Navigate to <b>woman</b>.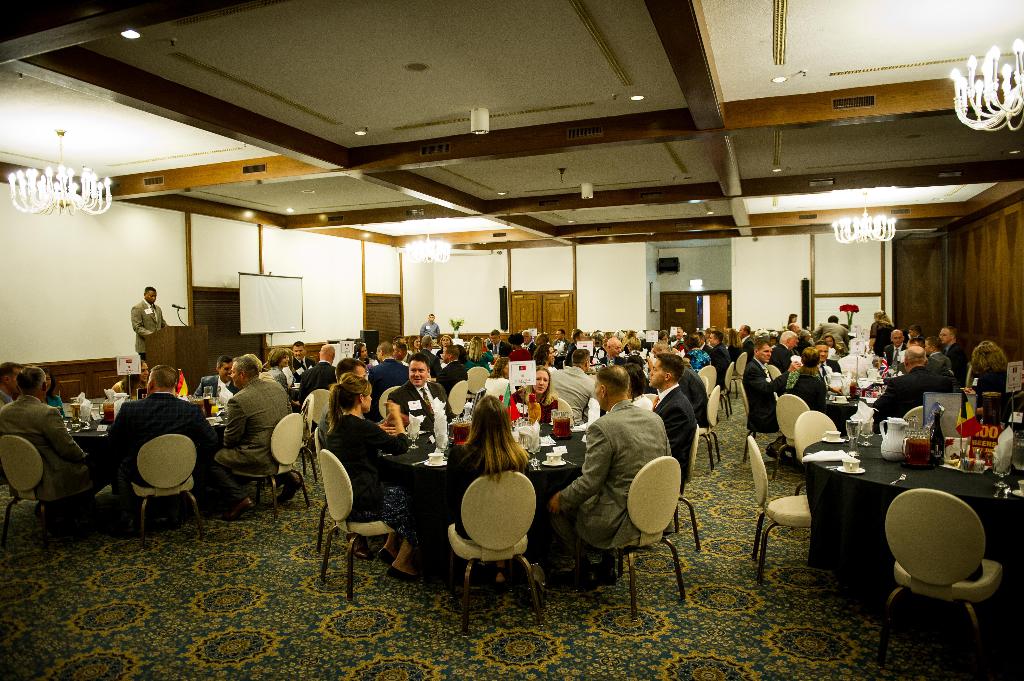
Navigation target: <bbox>440, 401, 544, 615</bbox>.
